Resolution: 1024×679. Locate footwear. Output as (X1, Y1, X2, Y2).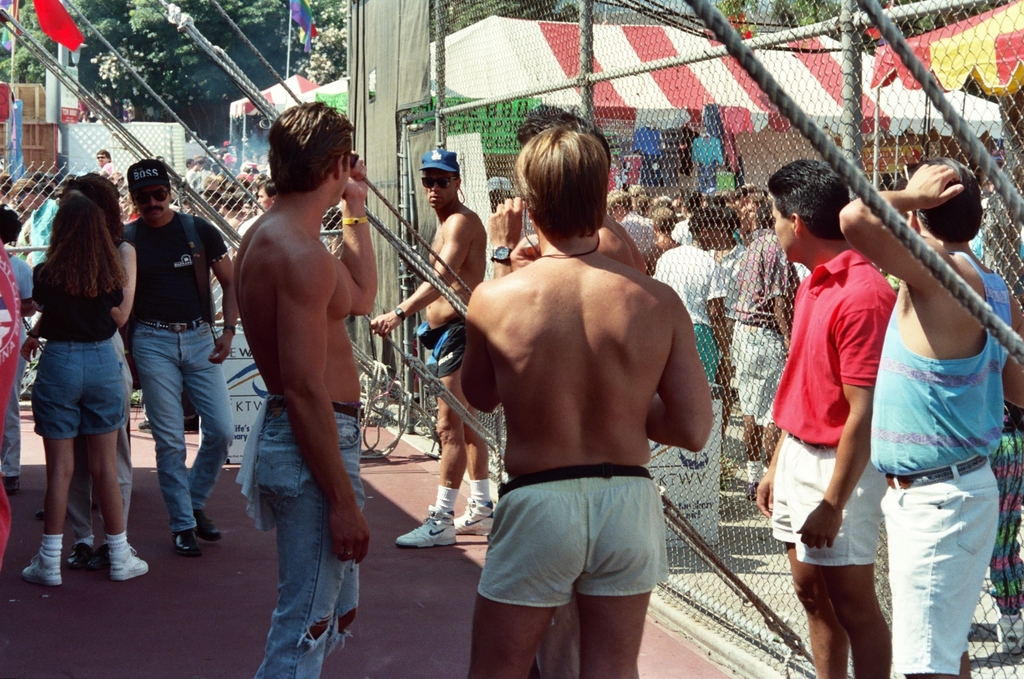
(171, 526, 202, 559).
